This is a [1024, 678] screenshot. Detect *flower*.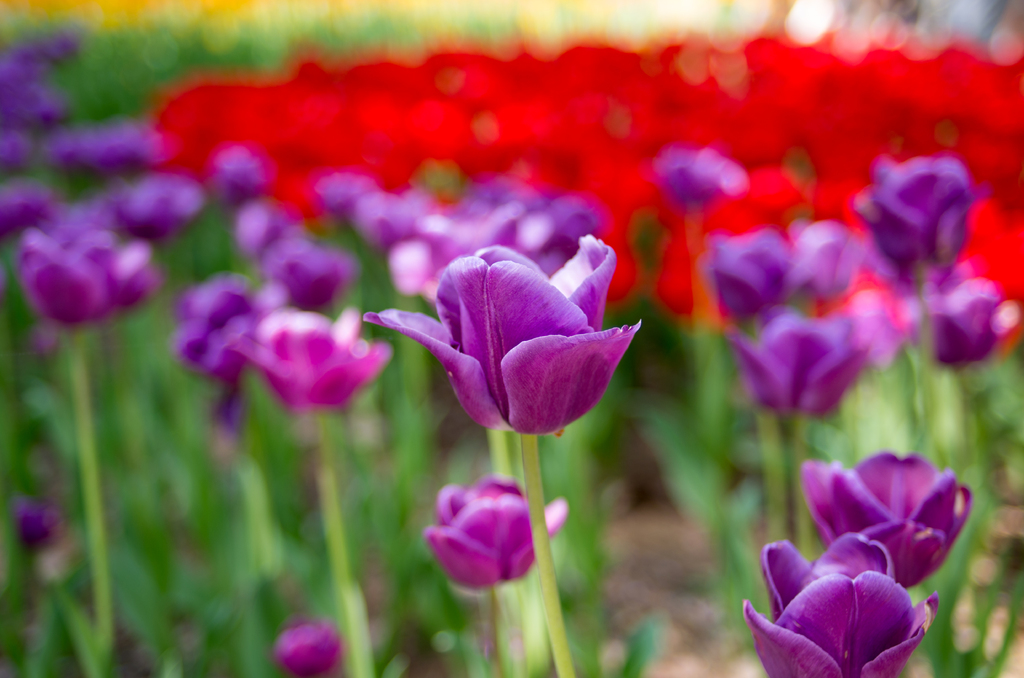
detection(9, 495, 64, 545).
